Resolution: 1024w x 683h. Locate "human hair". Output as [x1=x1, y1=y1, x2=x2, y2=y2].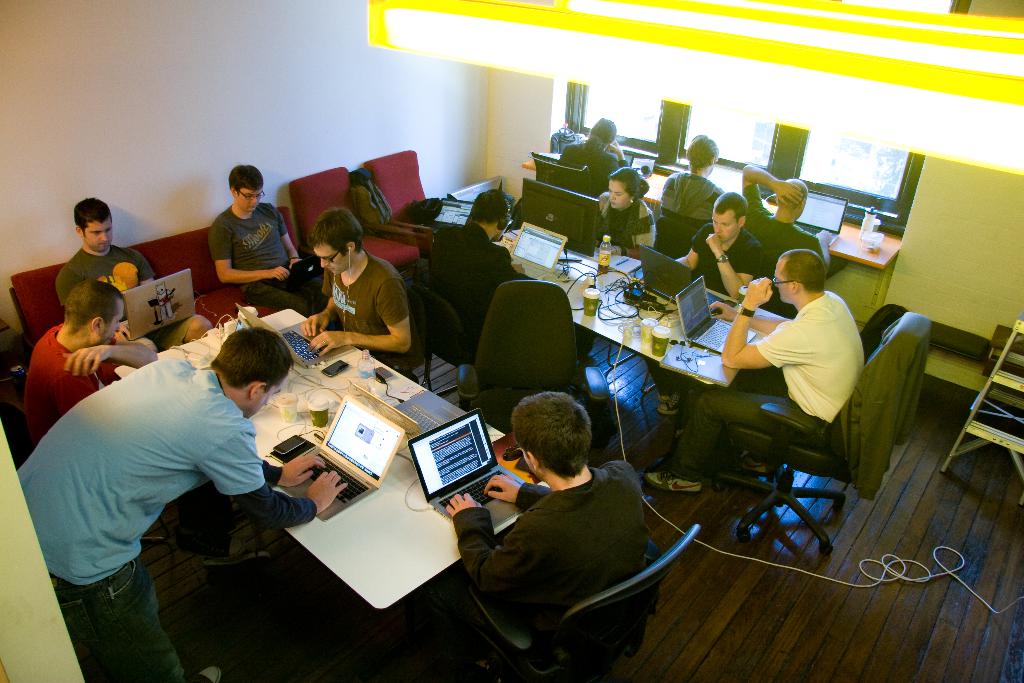
[x1=692, y1=135, x2=718, y2=168].
